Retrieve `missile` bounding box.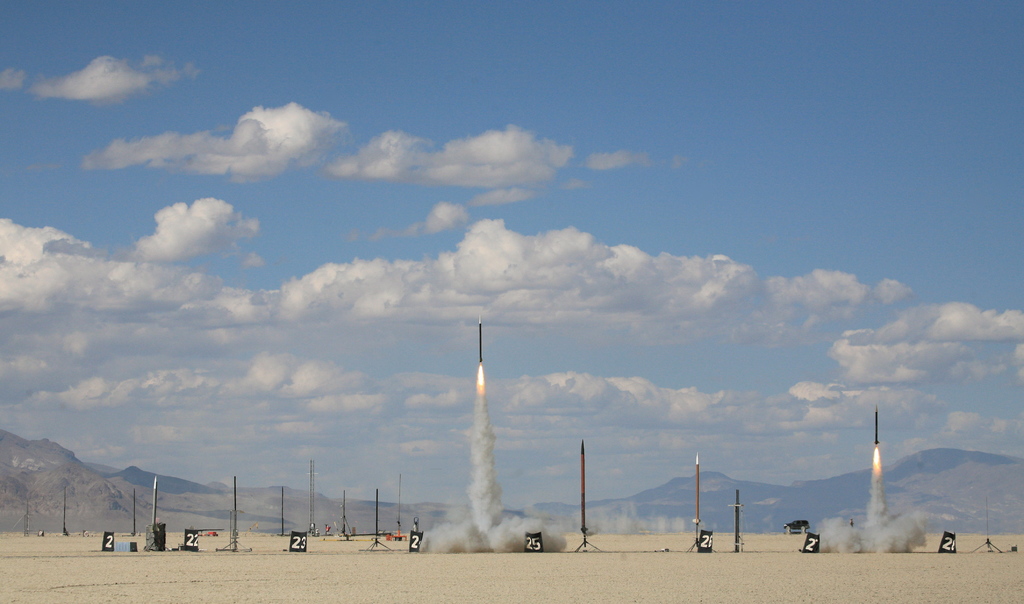
Bounding box: (x1=875, y1=407, x2=882, y2=446).
